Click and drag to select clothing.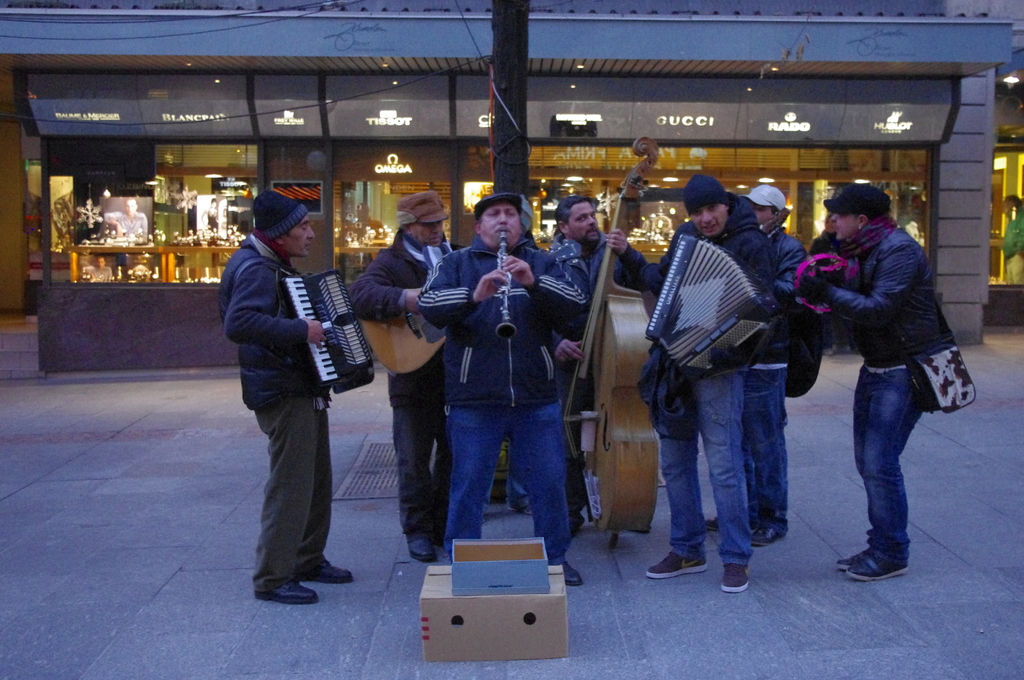
Selection: x1=805, y1=135, x2=970, y2=560.
